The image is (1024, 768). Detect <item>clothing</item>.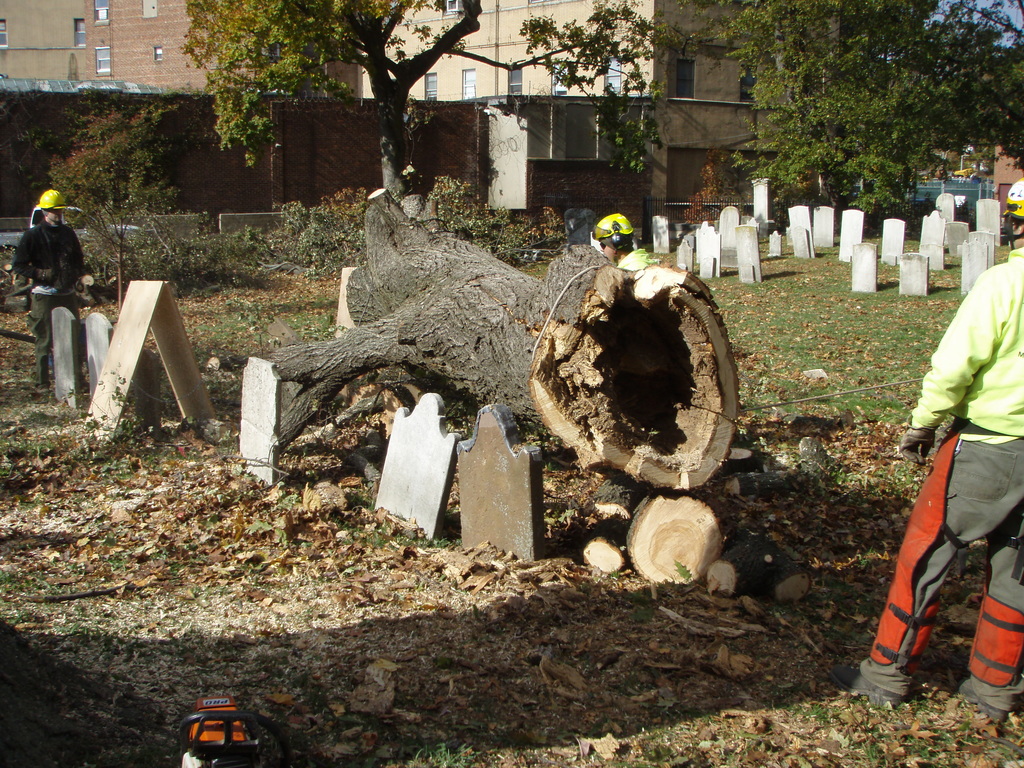
Detection: 892 236 1016 666.
